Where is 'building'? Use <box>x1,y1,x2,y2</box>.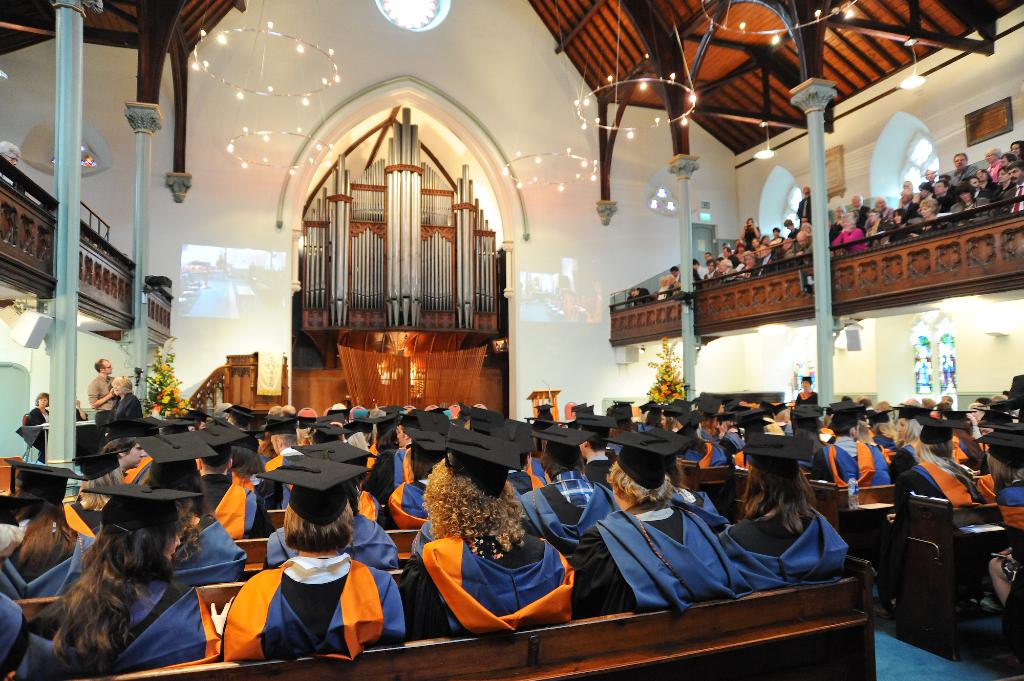
<box>0,0,1023,680</box>.
